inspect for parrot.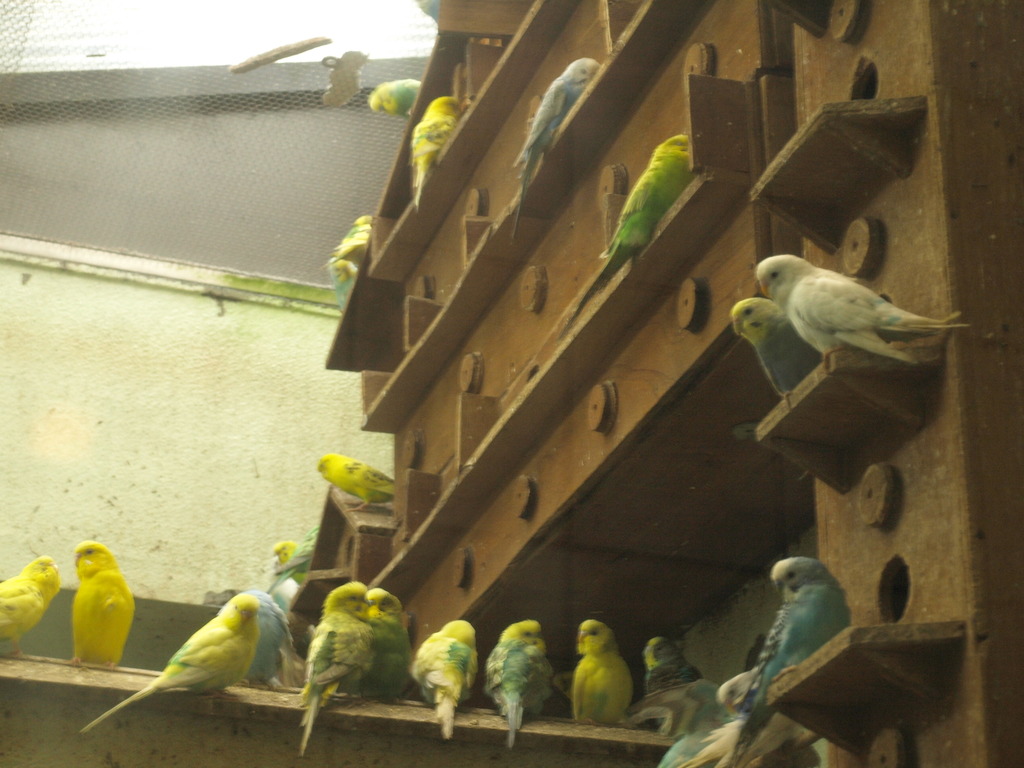
Inspection: [x1=242, y1=593, x2=307, y2=693].
